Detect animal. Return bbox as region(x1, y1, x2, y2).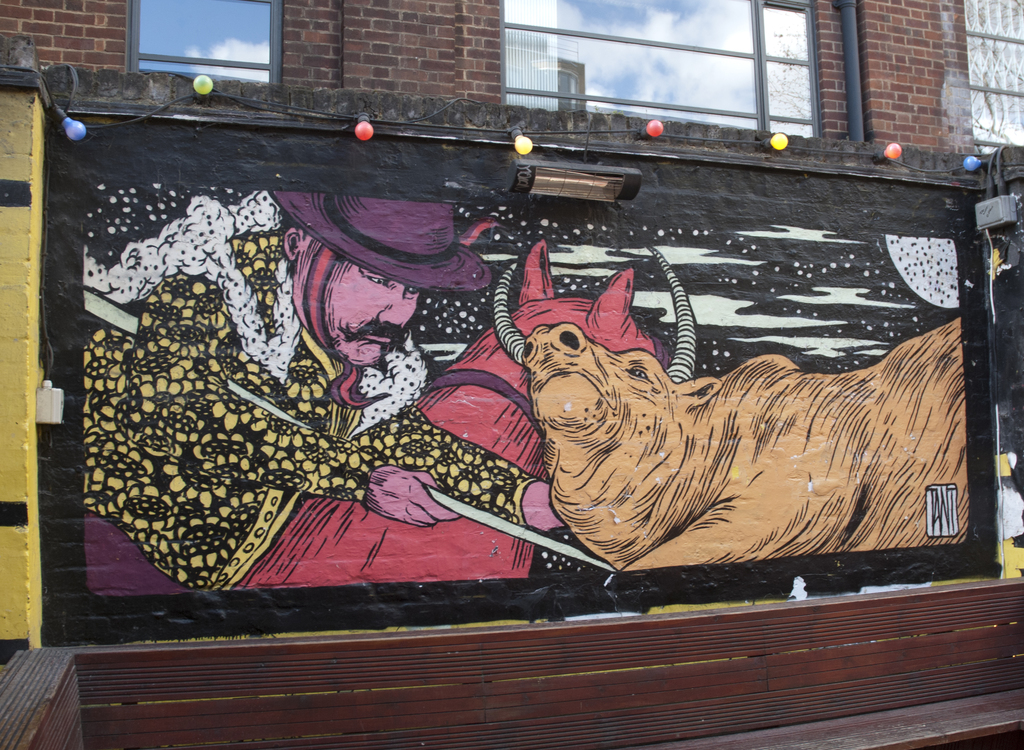
region(492, 239, 962, 569).
